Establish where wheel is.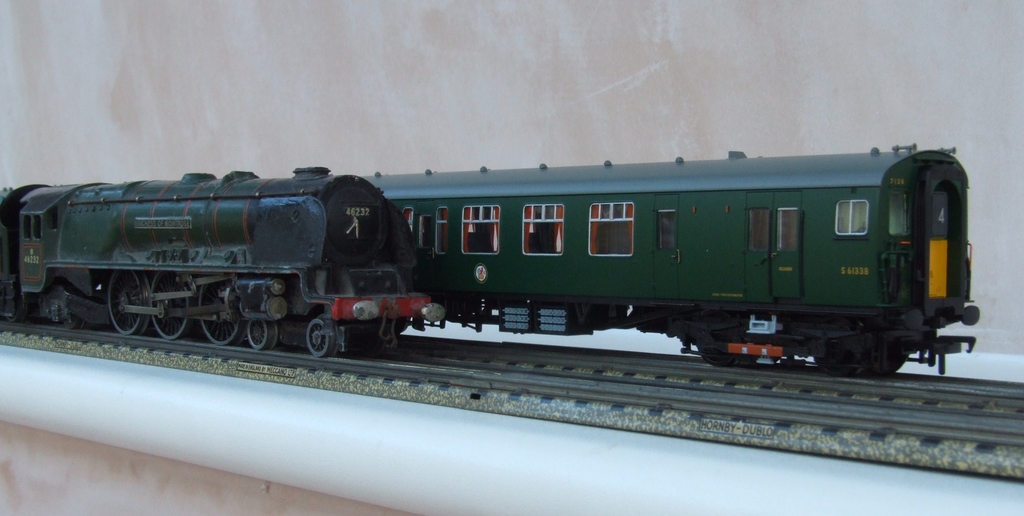
Established at bbox(147, 272, 188, 338).
